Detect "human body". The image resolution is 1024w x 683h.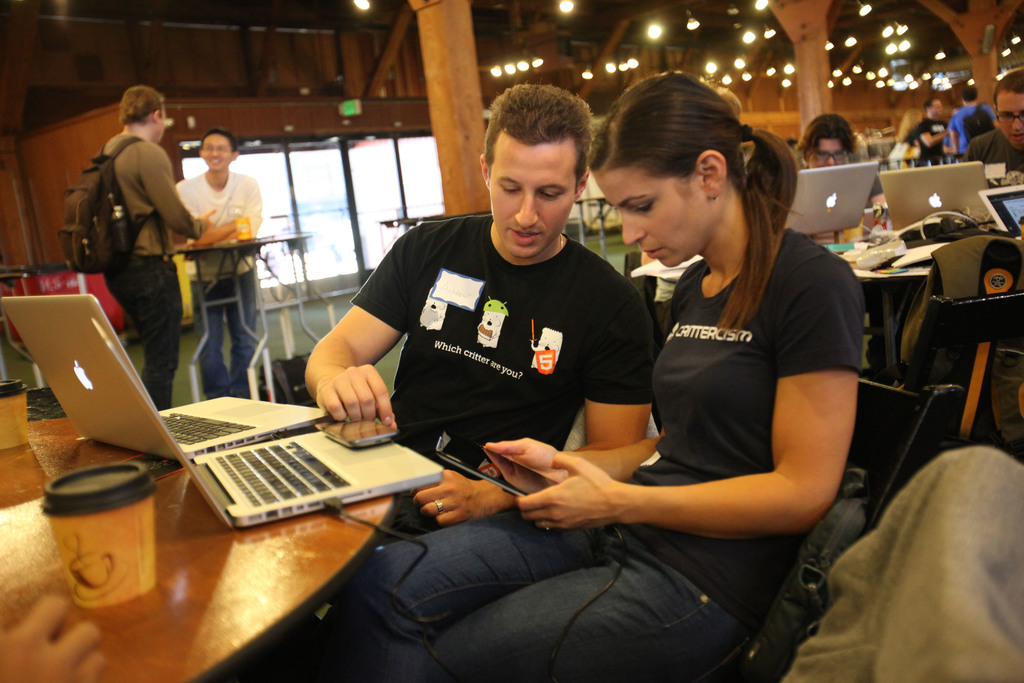
318/68/856/682.
